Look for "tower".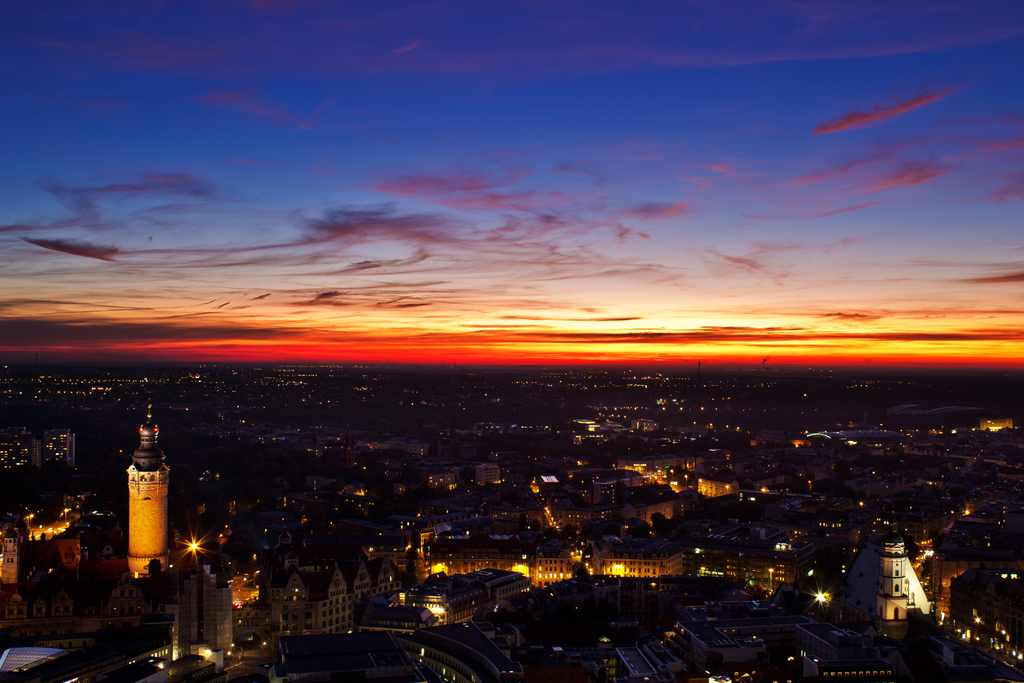
Found: 124:390:172:584.
